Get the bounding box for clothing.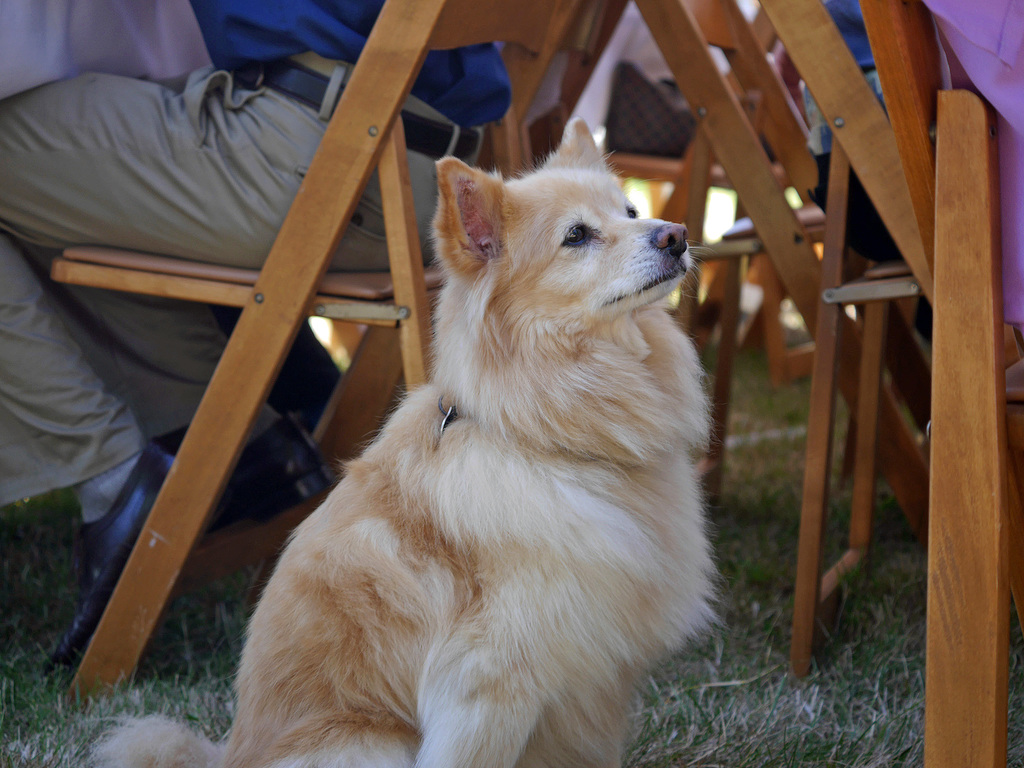
bbox(0, 0, 516, 503).
